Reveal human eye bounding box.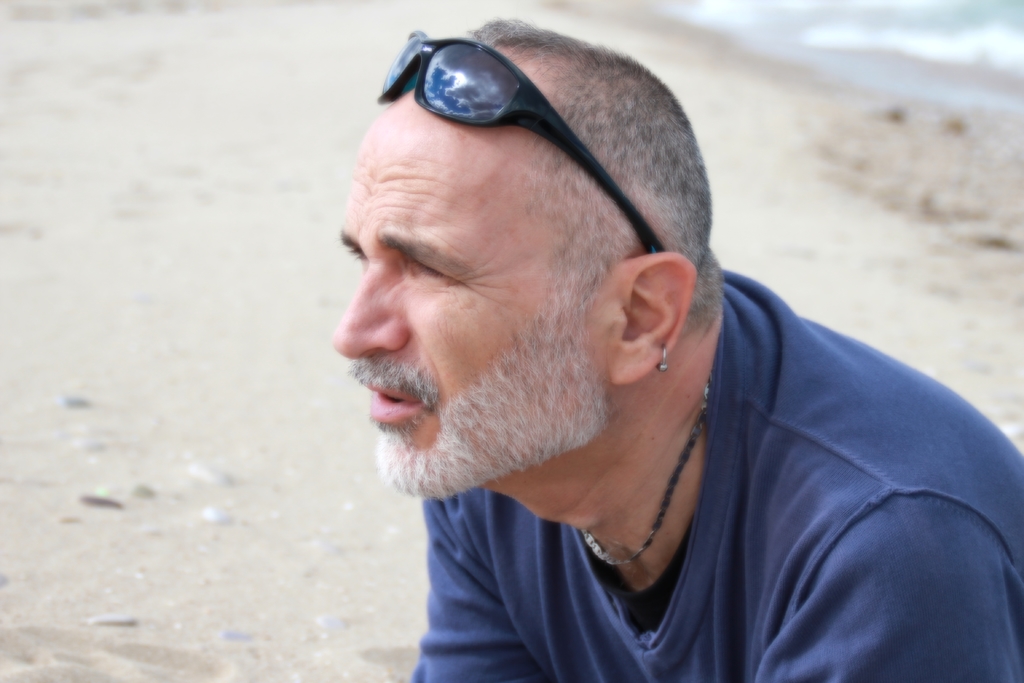
Revealed: bbox=[402, 252, 468, 287].
